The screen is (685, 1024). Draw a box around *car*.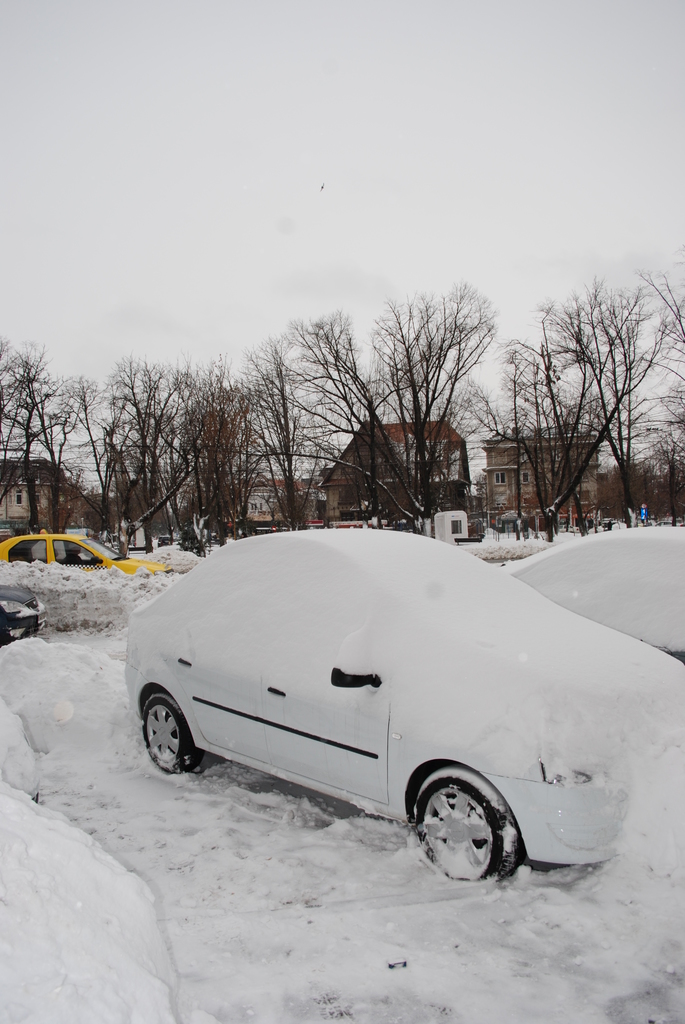
(124, 528, 684, 880).
